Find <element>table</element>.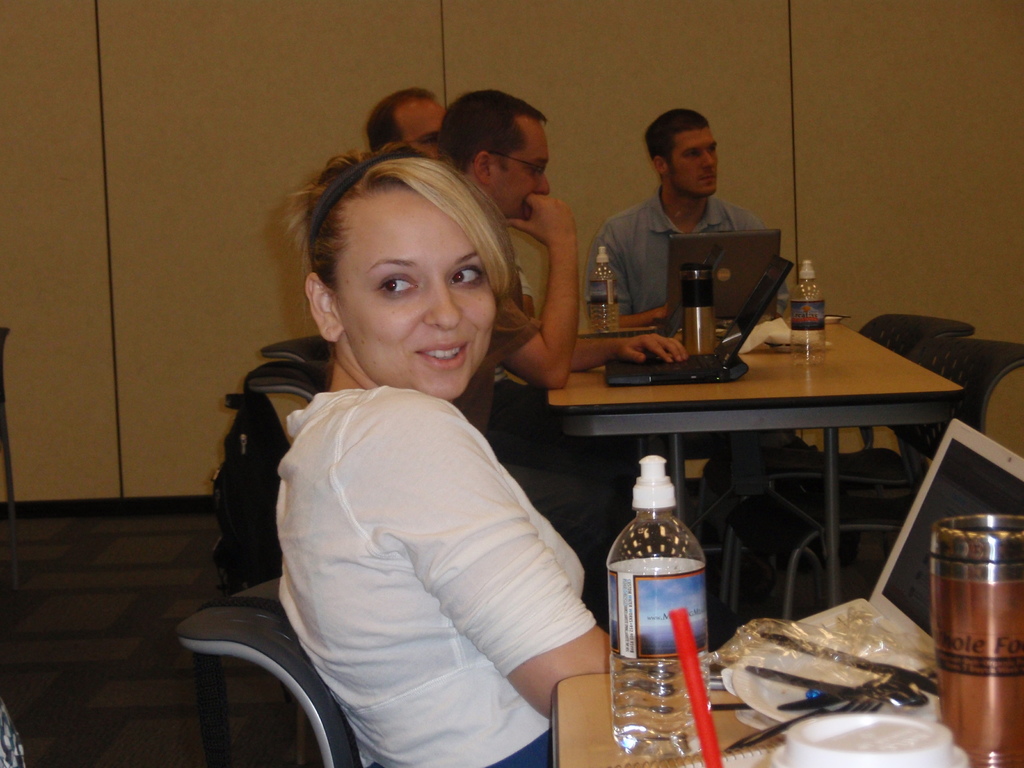
bbox=(550, 298, 987, 639).
